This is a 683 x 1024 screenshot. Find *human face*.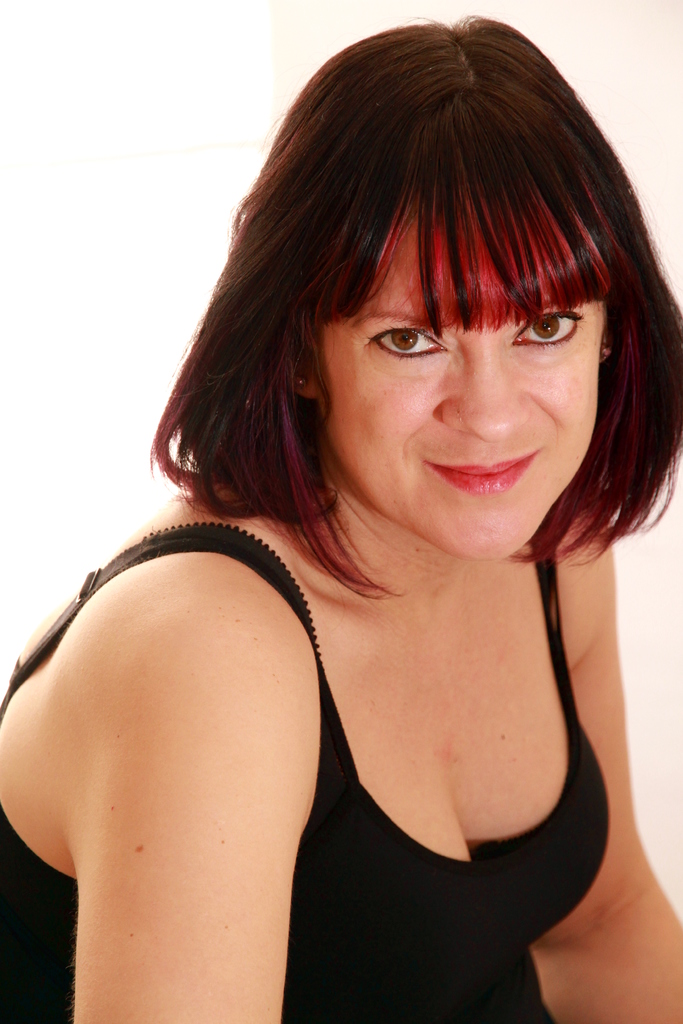
Bounding box: (318, 205, 611, 564).
